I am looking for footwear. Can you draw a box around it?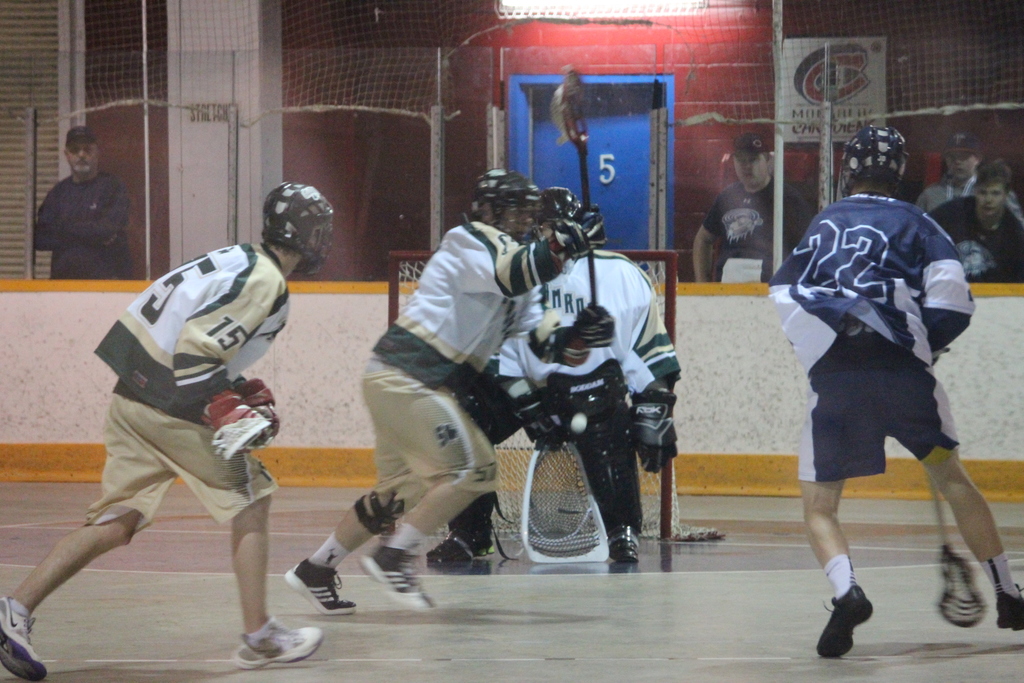
Sure, the bounding box is <box>230,617,323,667</box>.
